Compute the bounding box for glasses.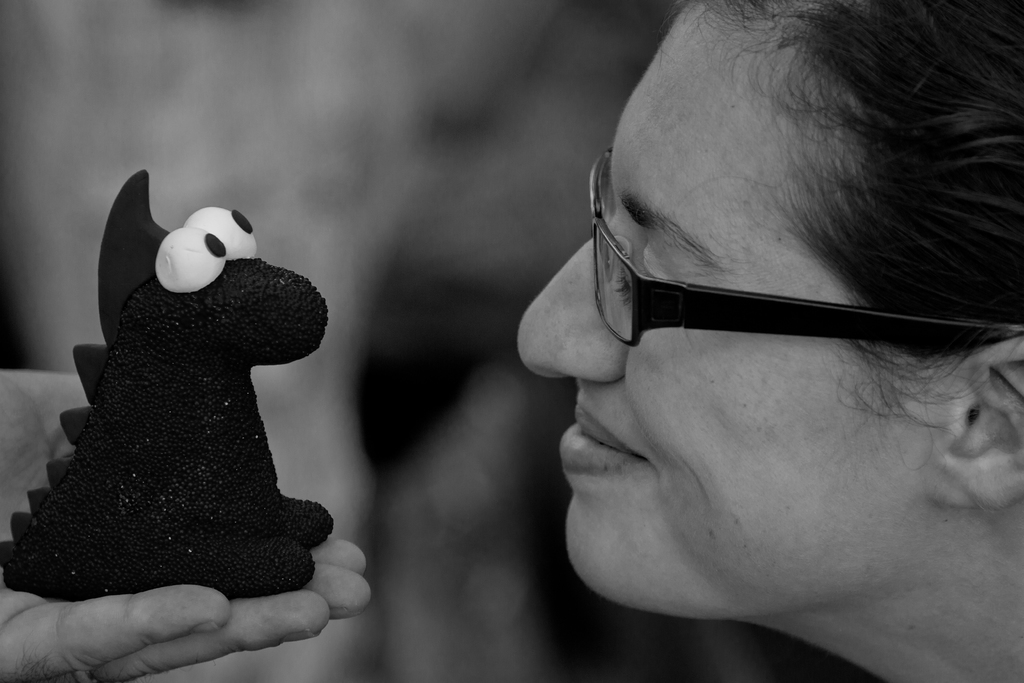
{"x1": 584, "y1": 143, "x2": 1023, "y2": 363}.
